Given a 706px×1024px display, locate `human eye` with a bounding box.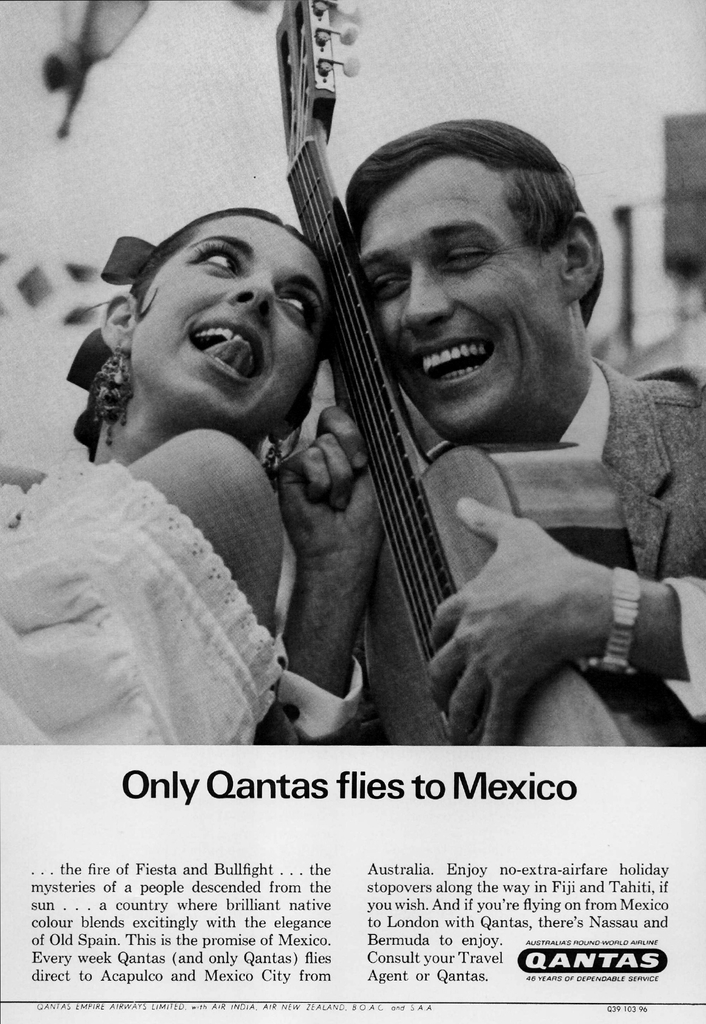
Located: x1=428 y1=232 x2=499 y2=278.
